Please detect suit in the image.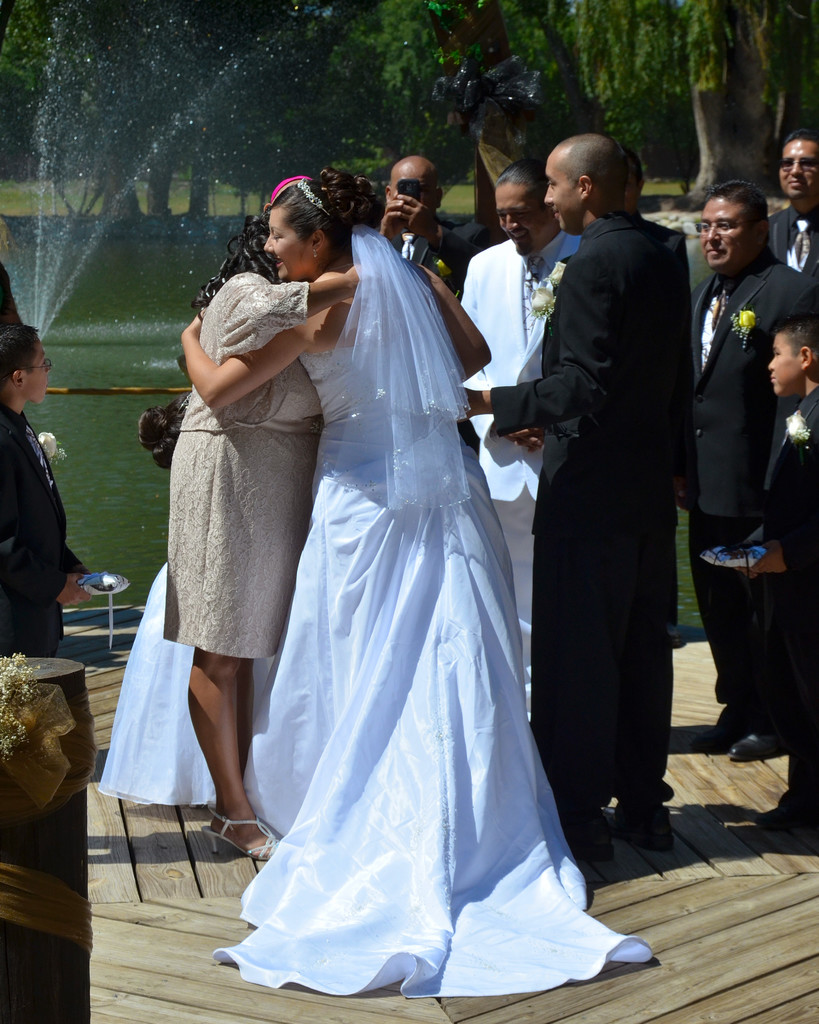
Rect(759, 386, 818, 787).
